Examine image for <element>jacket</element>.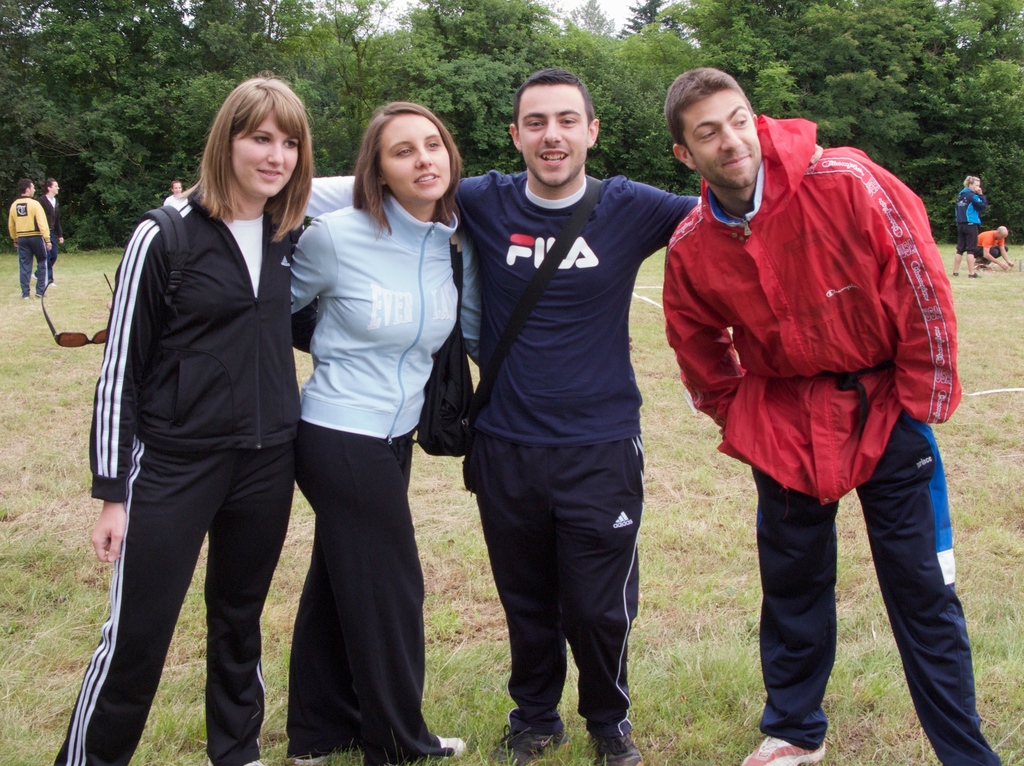
Examination result: detection(953, 184, 989, 224).
